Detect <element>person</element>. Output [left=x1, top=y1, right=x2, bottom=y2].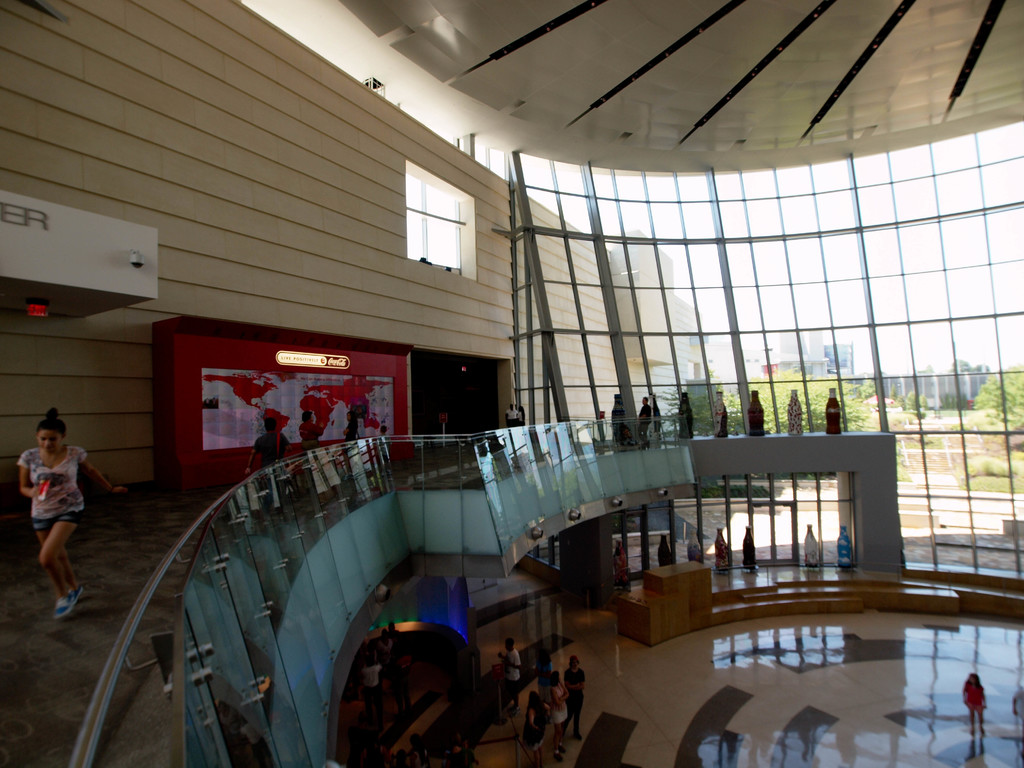
[left=549, top=673, right=573, bottom=758].
